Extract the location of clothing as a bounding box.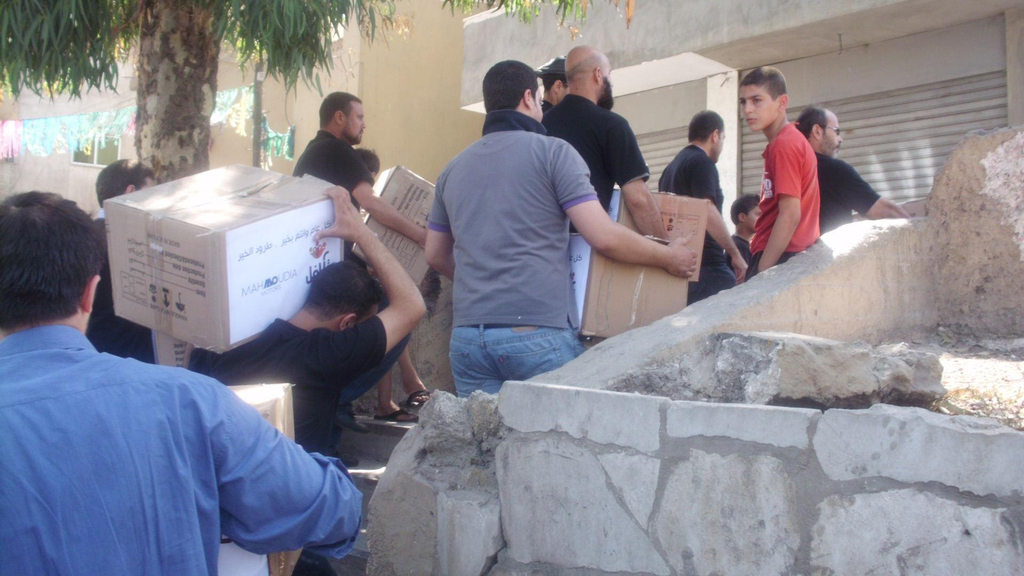
bbox(659, 137, 740, 305).
